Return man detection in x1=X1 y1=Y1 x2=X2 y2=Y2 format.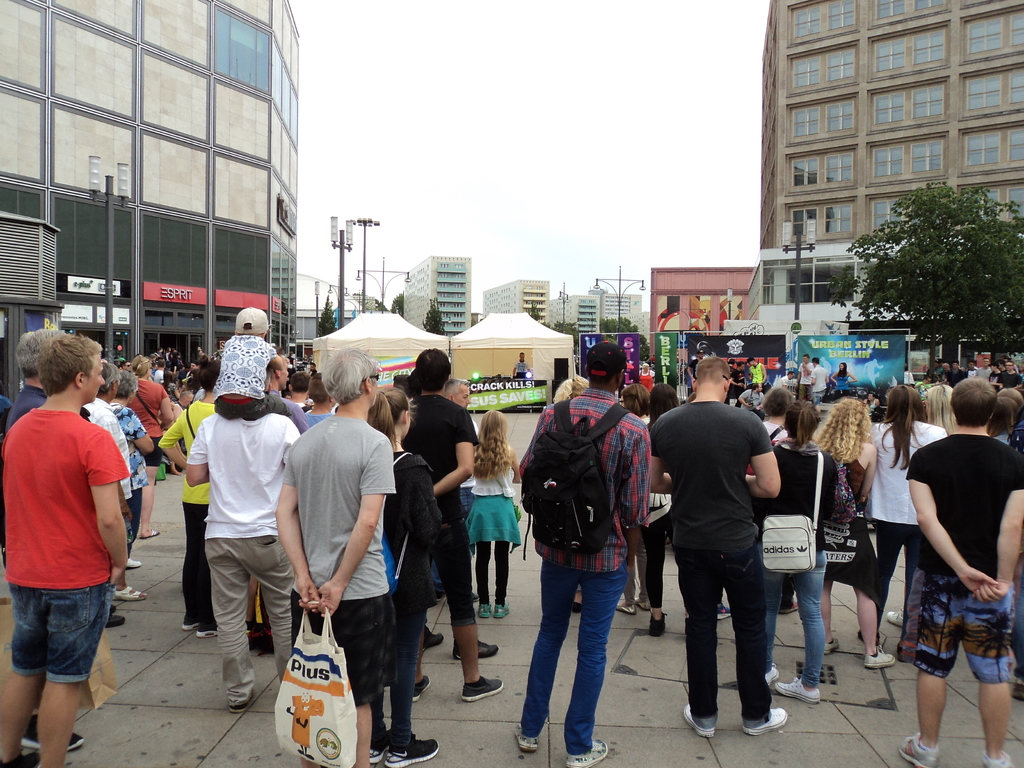
x1=187 y1=380 x2=299 y2=717.
